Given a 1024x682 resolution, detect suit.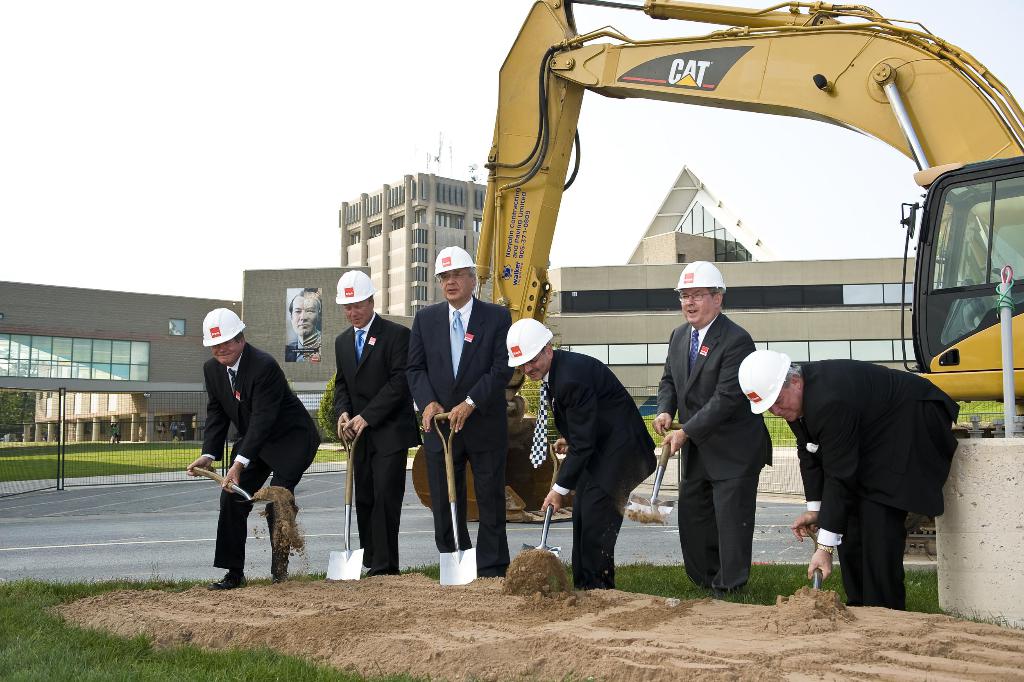
789, 356, 961, 605.
